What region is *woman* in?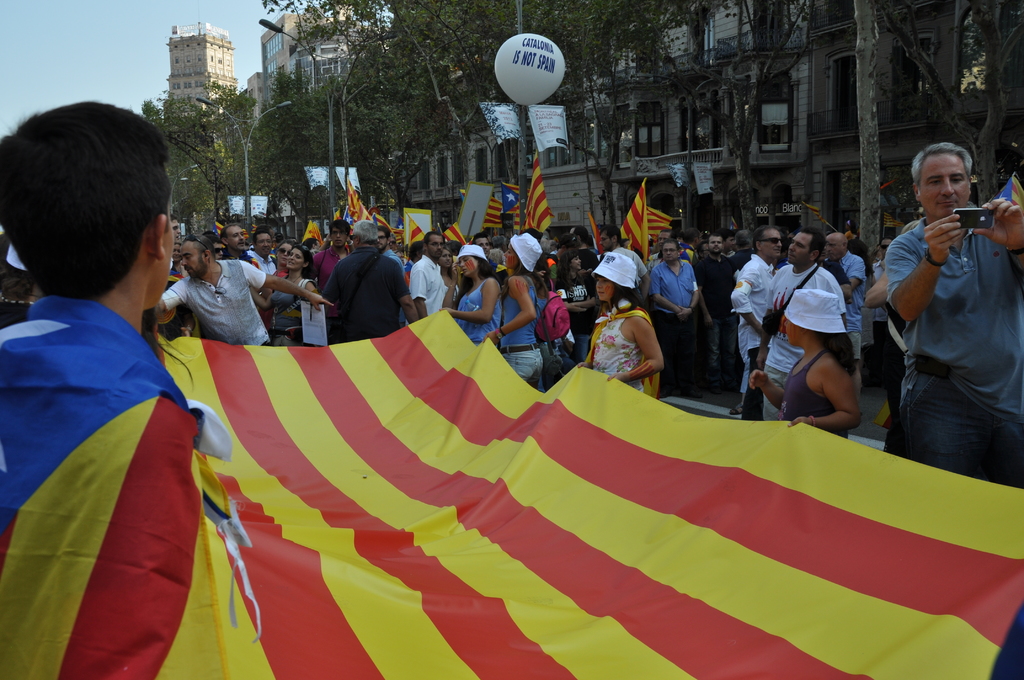
[left=172, top=241, right=188, bottom=277].
